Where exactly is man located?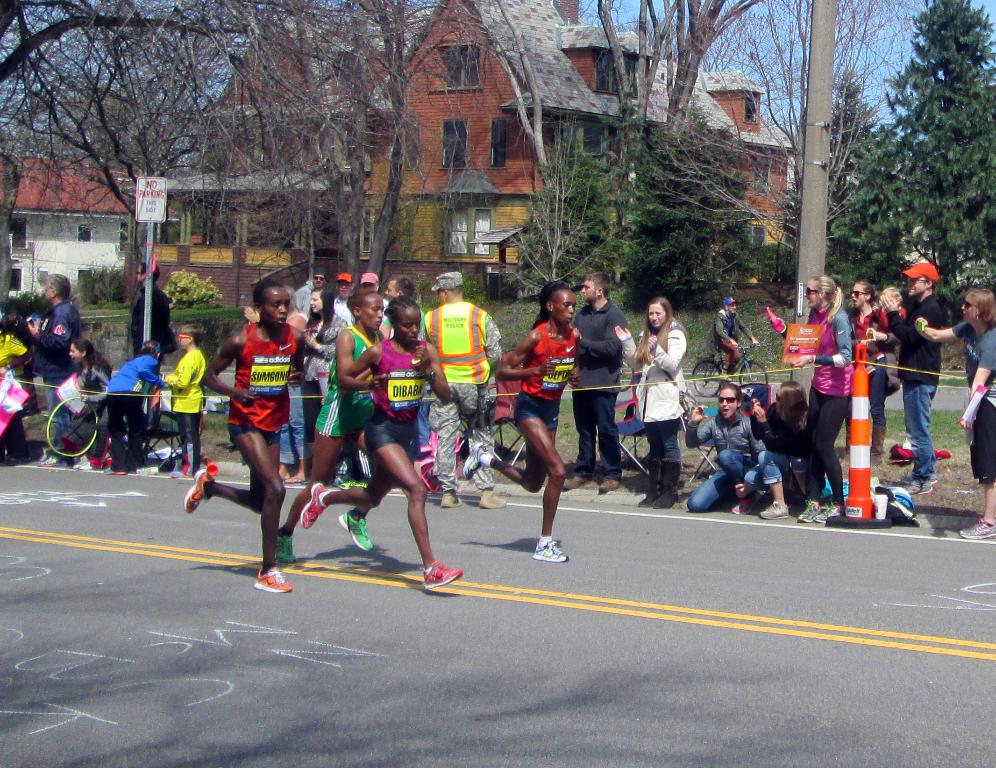
Its bounding box is box(418, 268, 503, 508).
